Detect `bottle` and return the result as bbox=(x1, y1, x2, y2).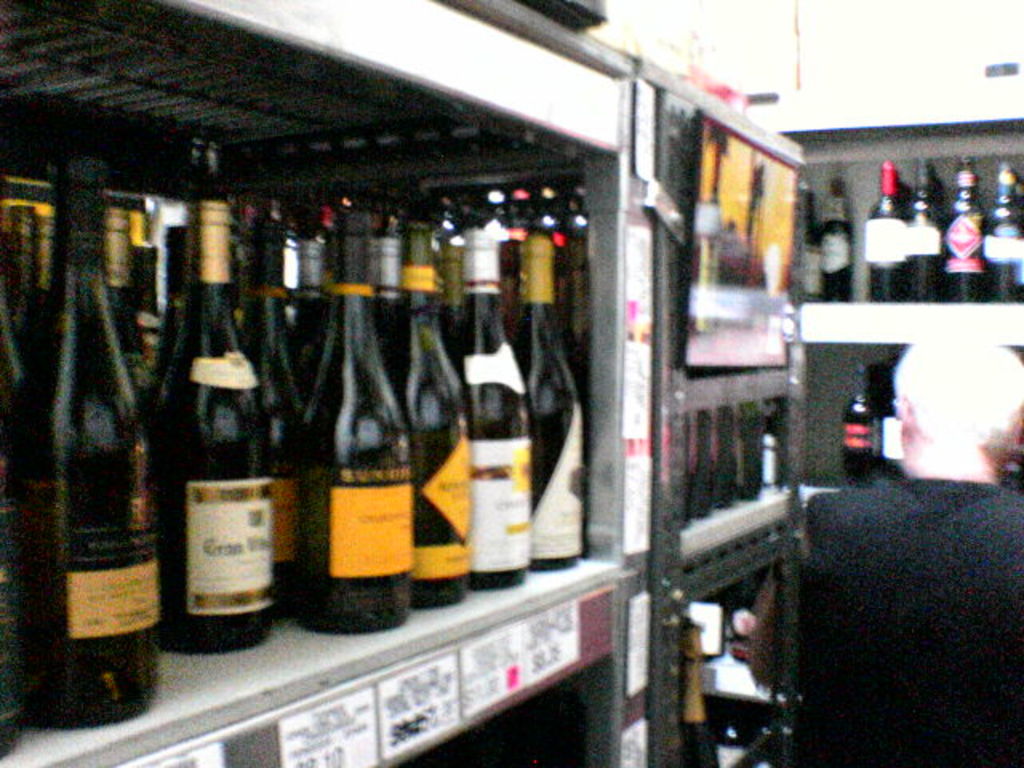
bbox=(680, 624, 722, 766).
